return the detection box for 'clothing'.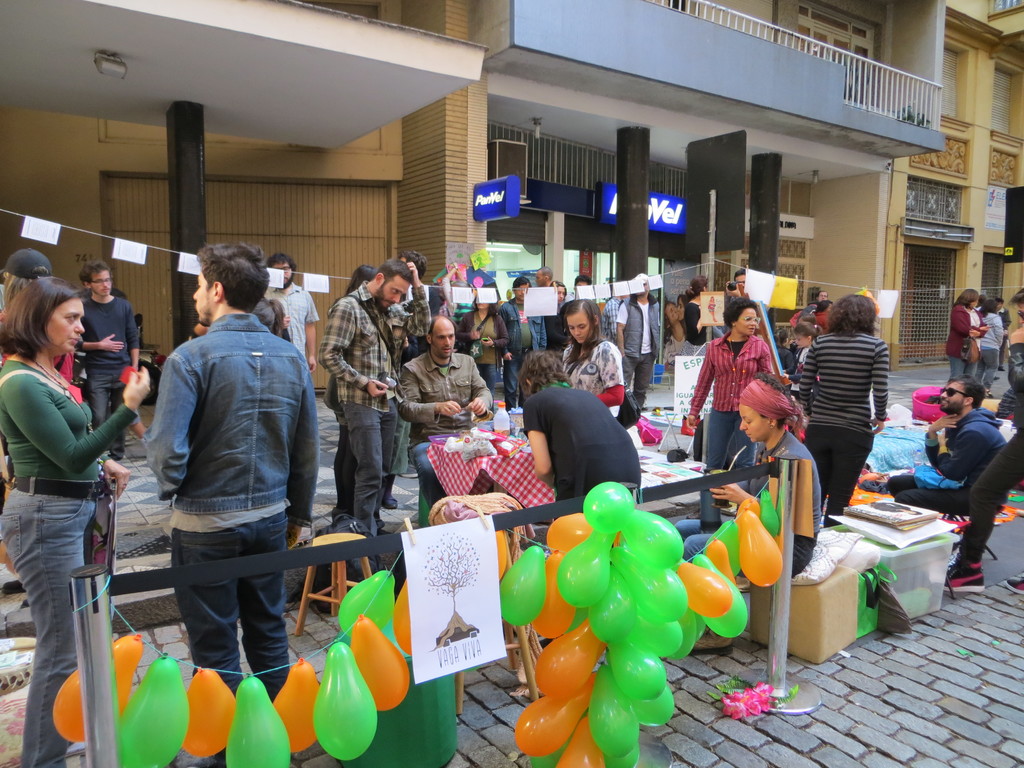
bbox=[689, 298, 733, 364].
